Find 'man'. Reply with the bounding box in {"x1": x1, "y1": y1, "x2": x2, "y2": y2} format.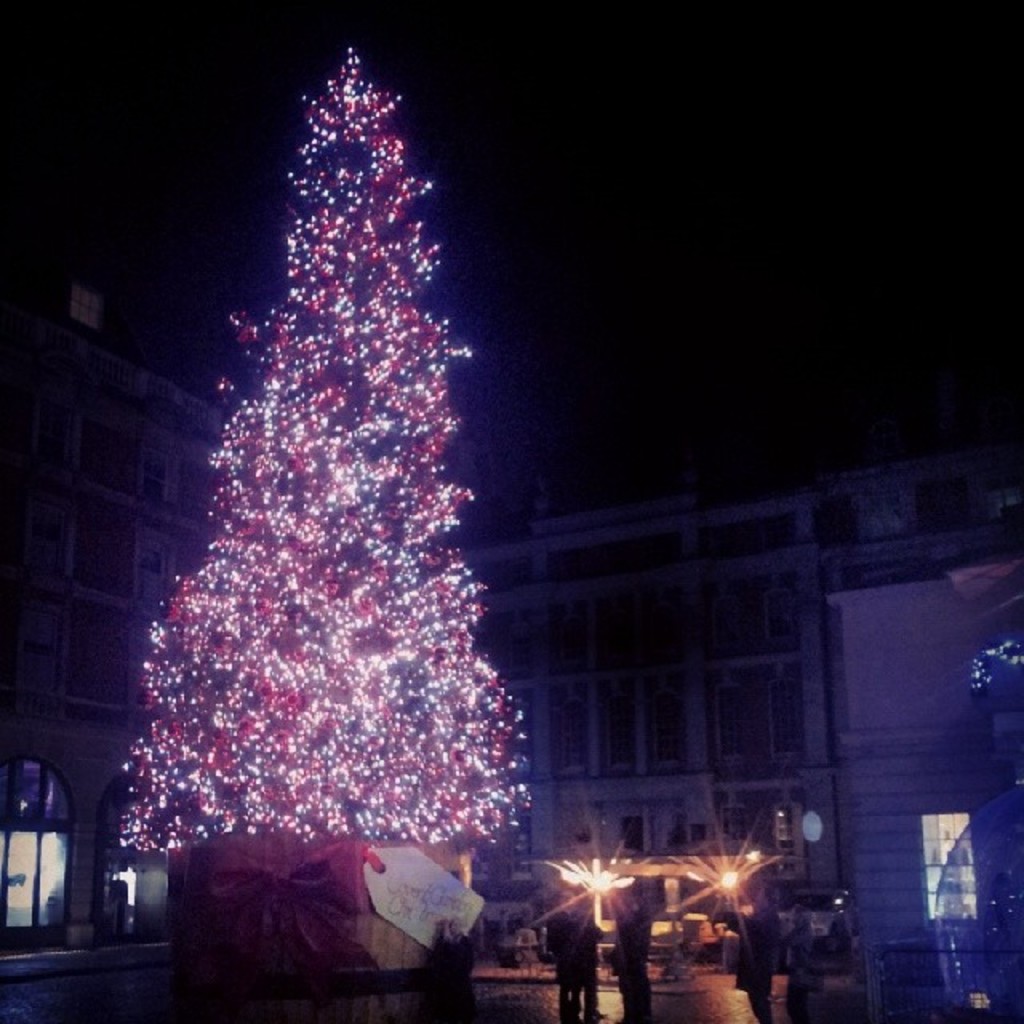
{"x1": 725, "y1": 888, "x2": 778, "y2": 1022}.
